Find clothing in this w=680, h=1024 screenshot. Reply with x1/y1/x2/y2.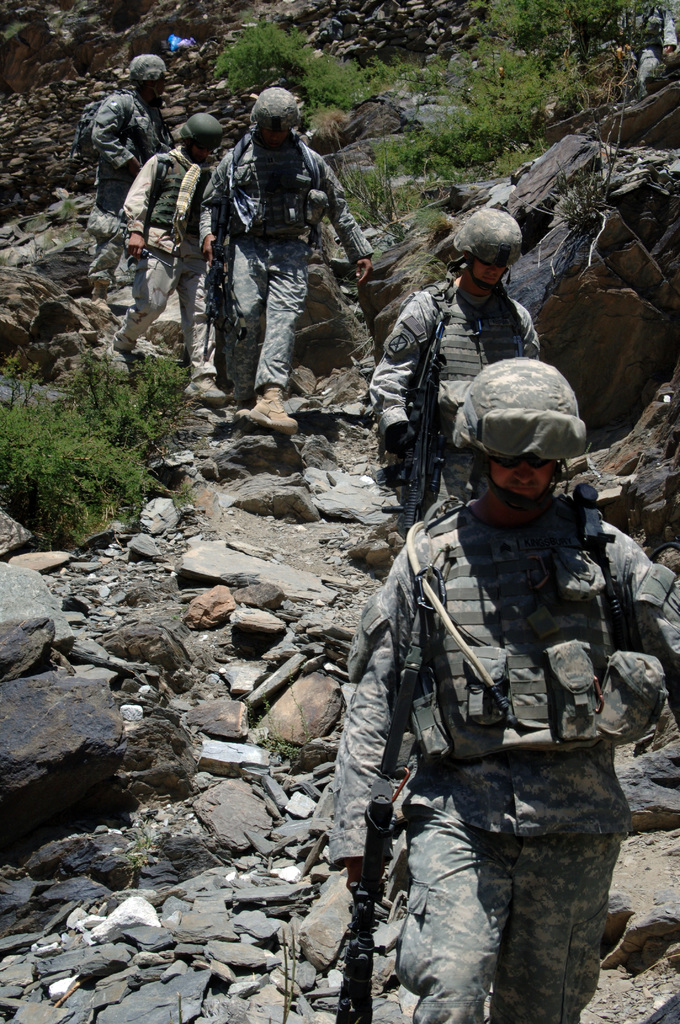
378/271/555/540.
